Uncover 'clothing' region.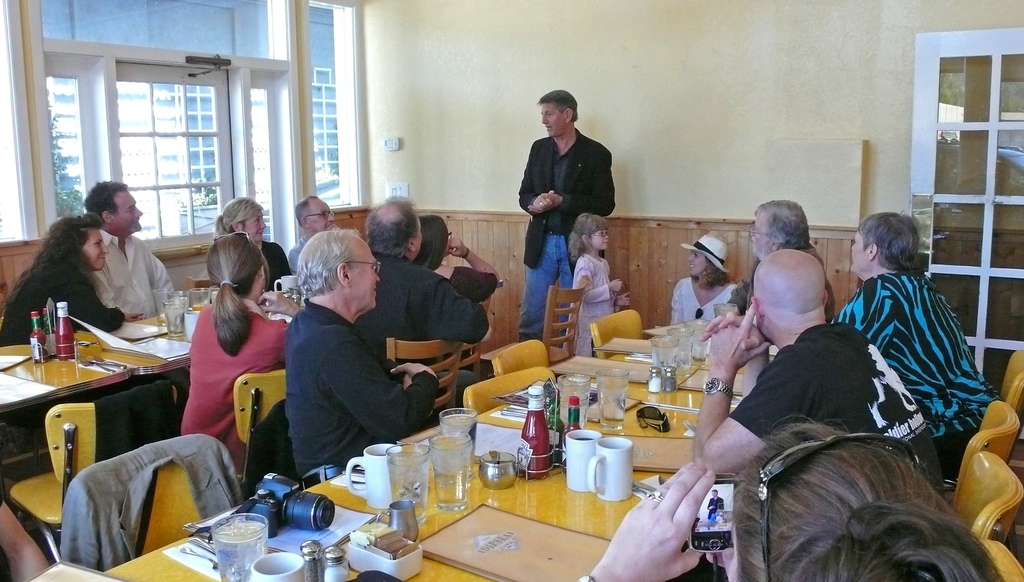
Uncovered: locate(180, 301, 290, 477).
